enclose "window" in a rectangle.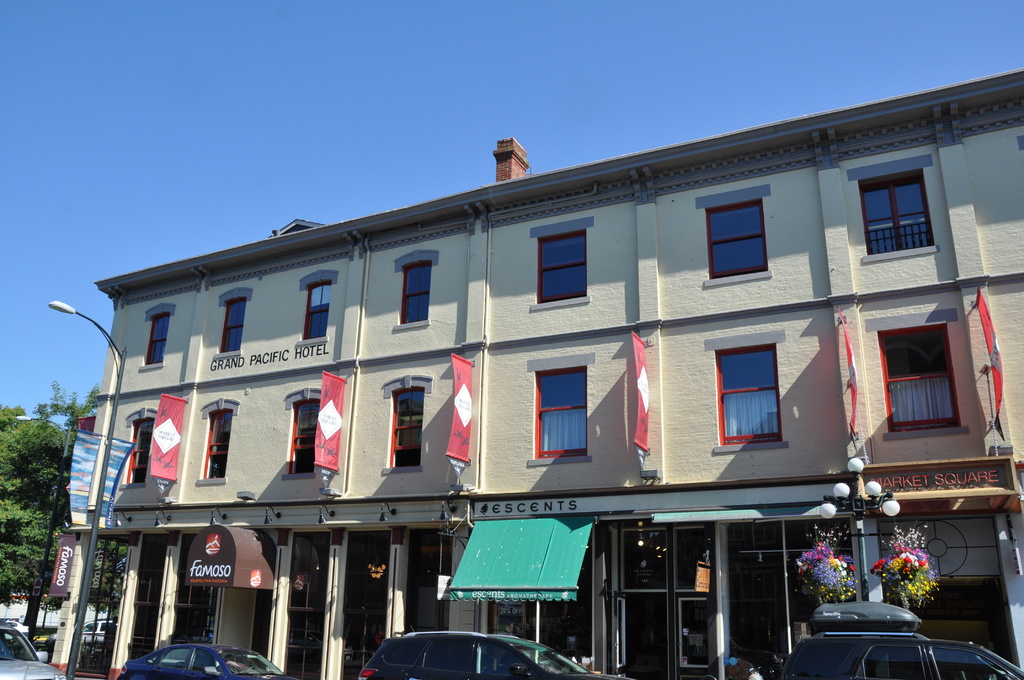
(400, 263, 435, 320).
